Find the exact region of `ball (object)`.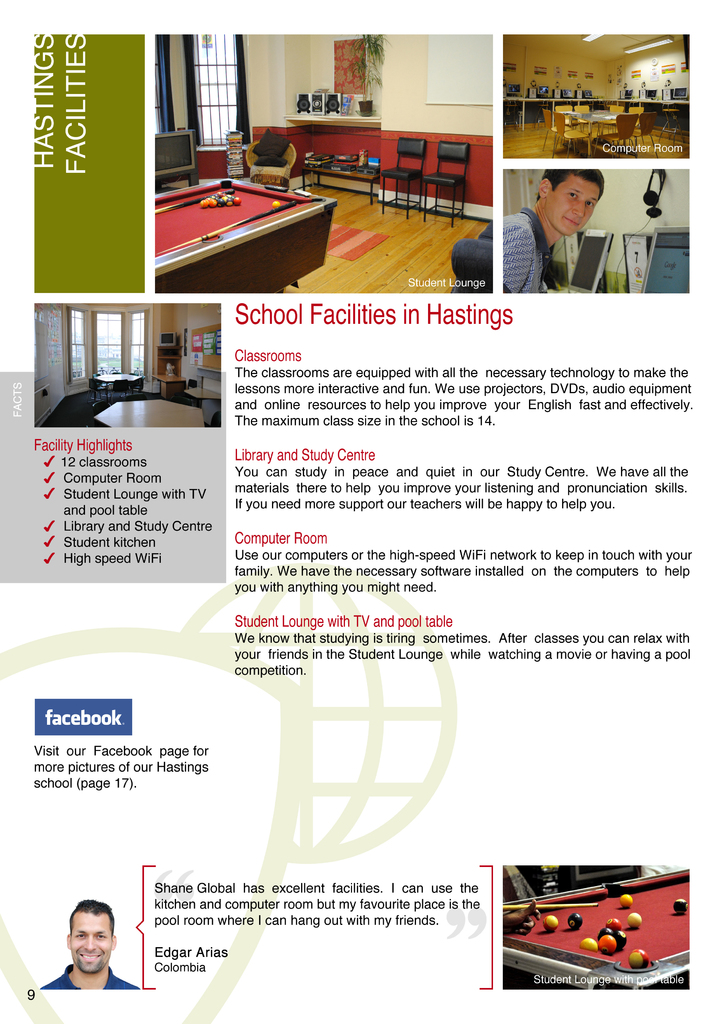
Exact region: 618:937:625:953.
